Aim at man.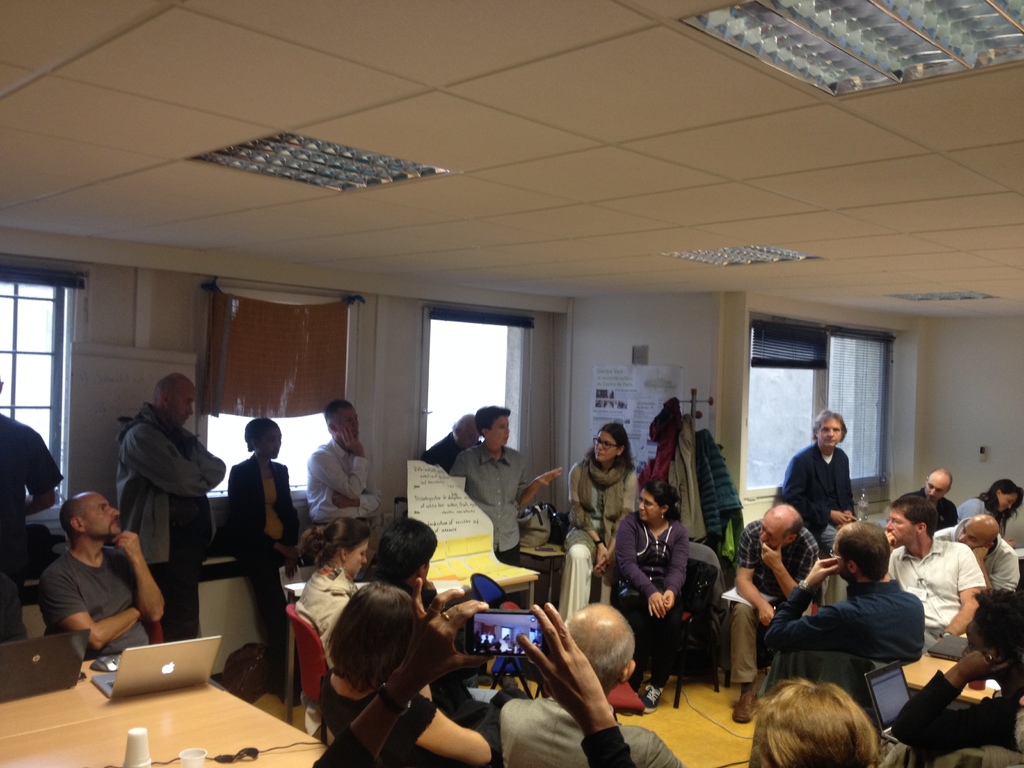
Aimed at l=759, t=520, r=927, b=668.
